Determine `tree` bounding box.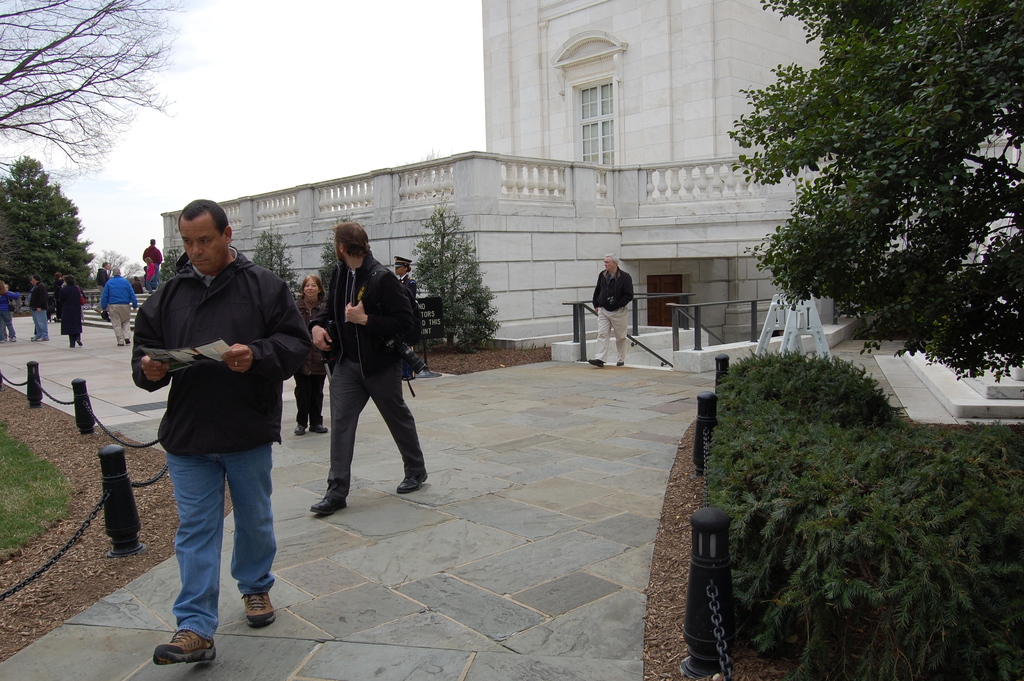
Determined: locate(253, 224, 295, 289).
